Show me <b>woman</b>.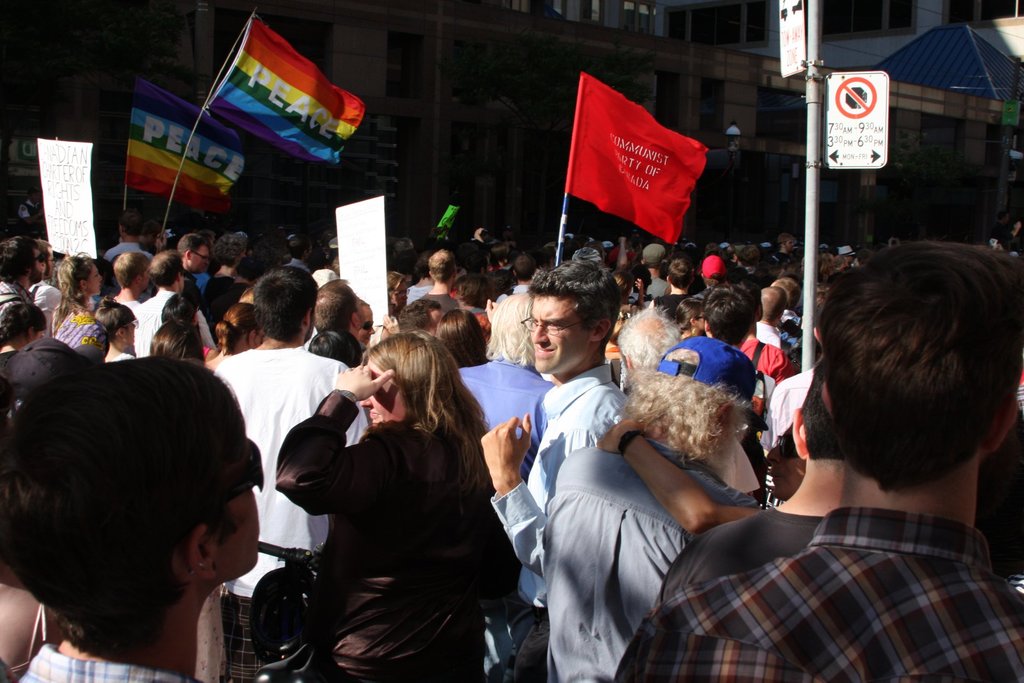
<b>woman</b> is here: [x1=478, y1=329, x2=781, y2=682].
